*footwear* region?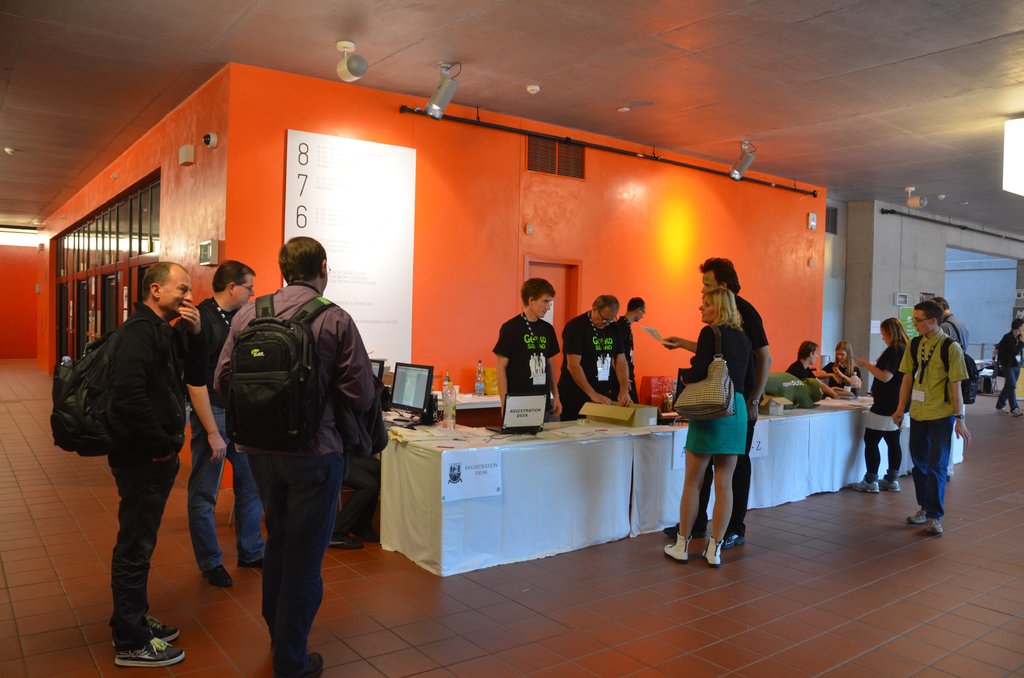
region(878, 476, 899, 494)
